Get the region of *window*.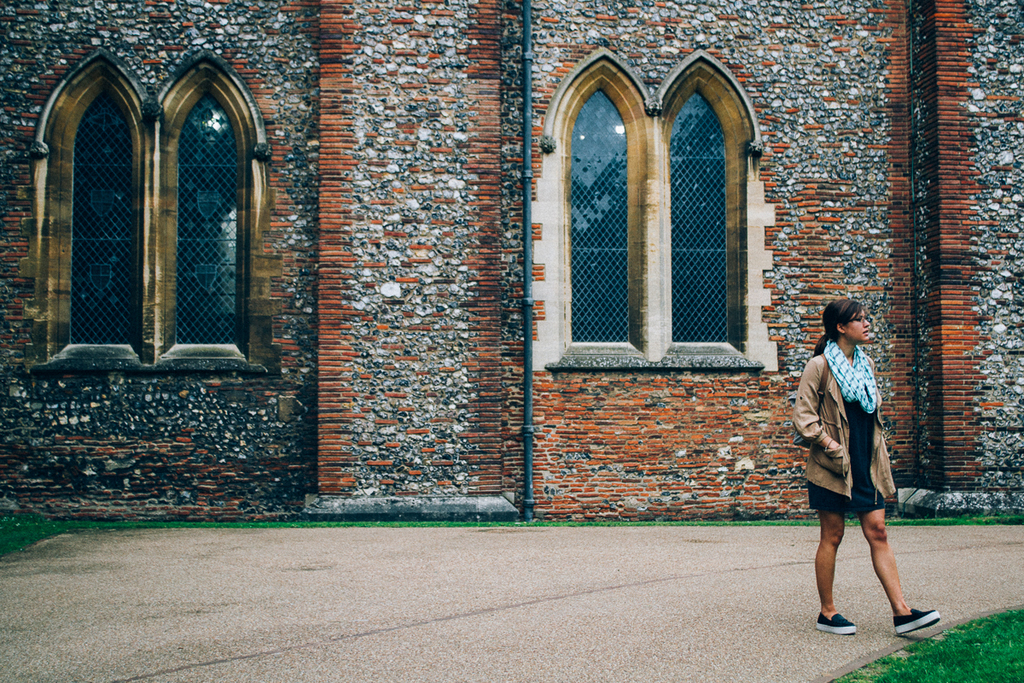
Rect(546, 48, 777, 373).
